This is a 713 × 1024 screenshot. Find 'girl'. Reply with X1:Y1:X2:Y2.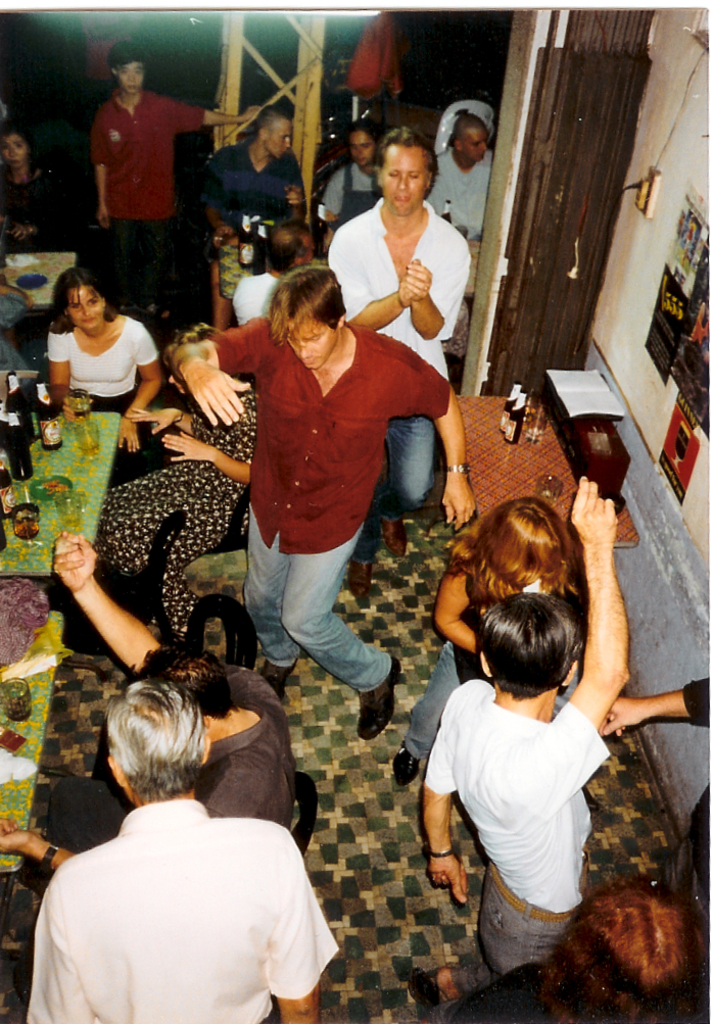
395:488:566:788.
